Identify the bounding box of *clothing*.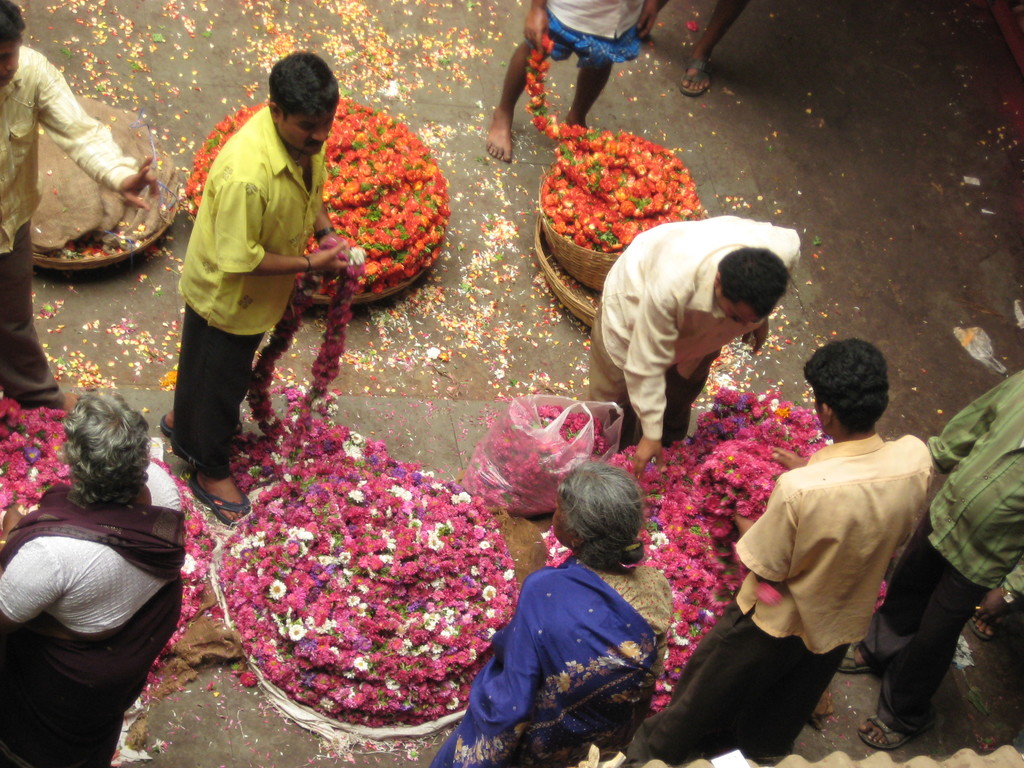
BBox(592, 214, 801, 452).
